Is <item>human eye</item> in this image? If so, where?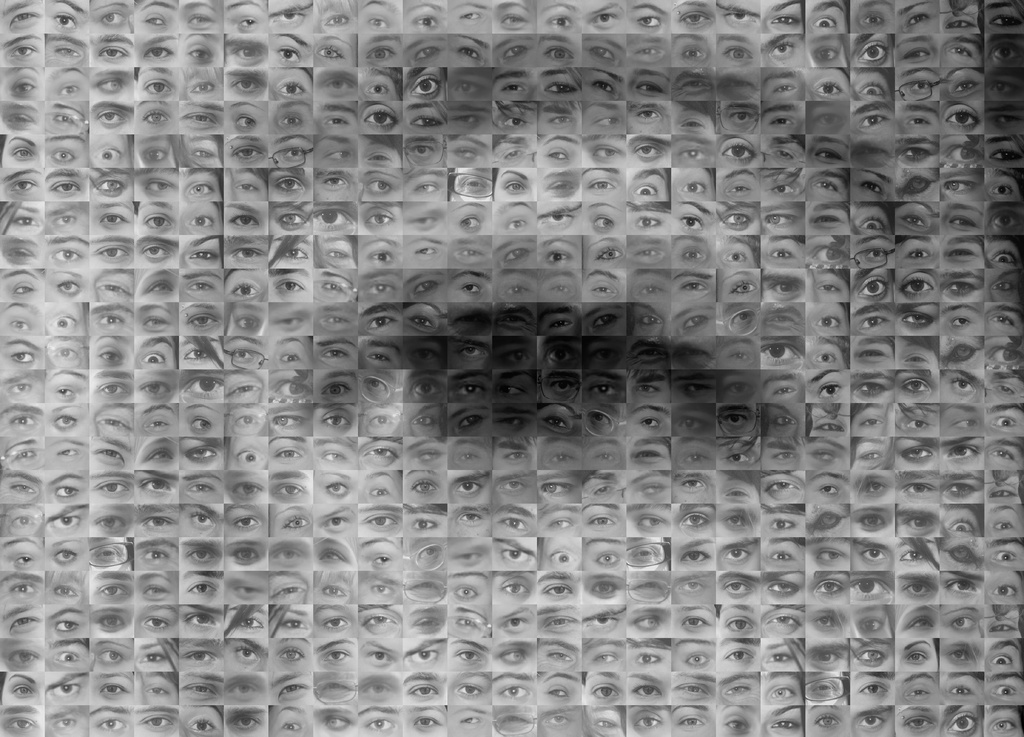
Yes, at l=365, t=583, r=395, b=599.
